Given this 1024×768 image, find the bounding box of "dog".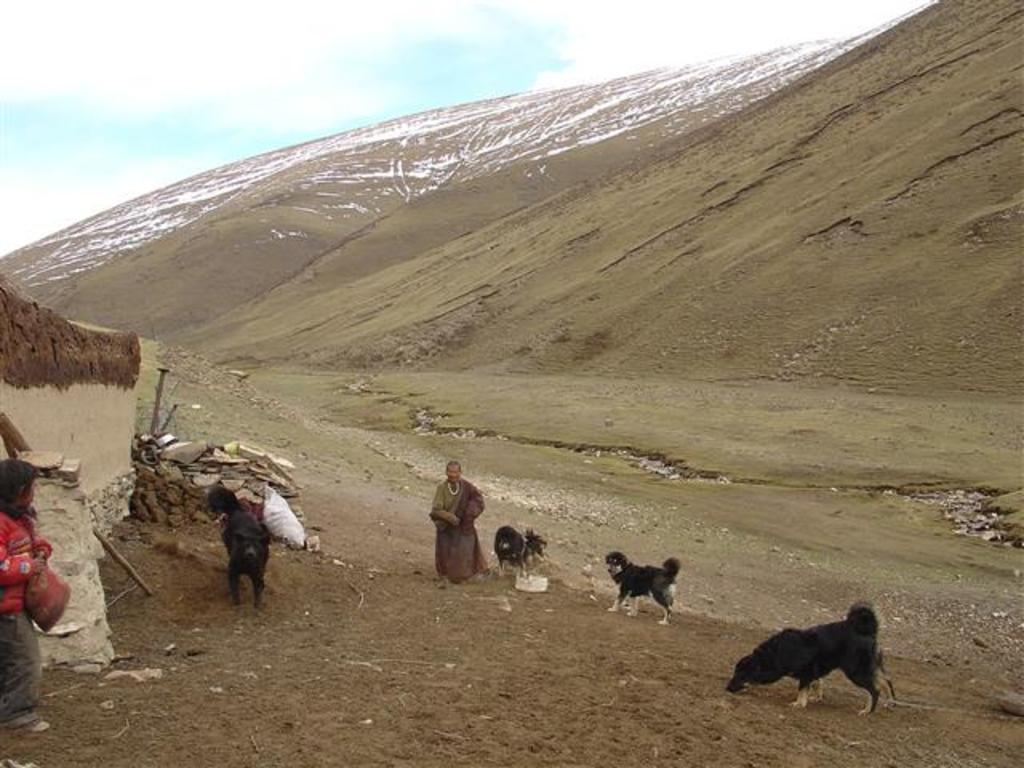
pyautogui.locateOnScreen(722, 603, 898, 718).
